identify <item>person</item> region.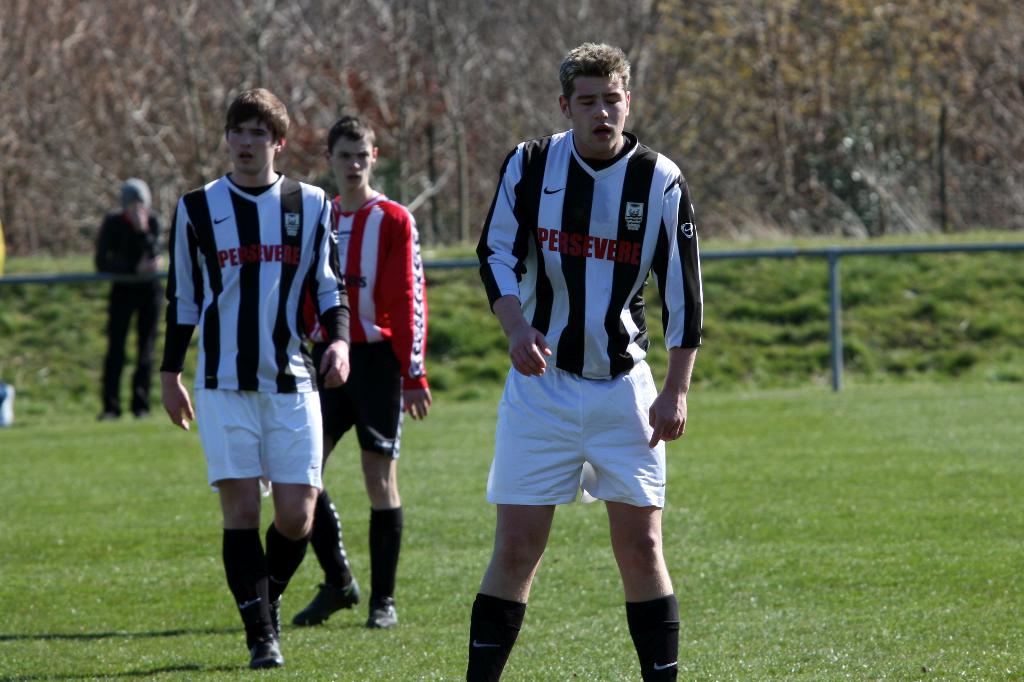
Region: bbox(92, 181, 167, 417).
